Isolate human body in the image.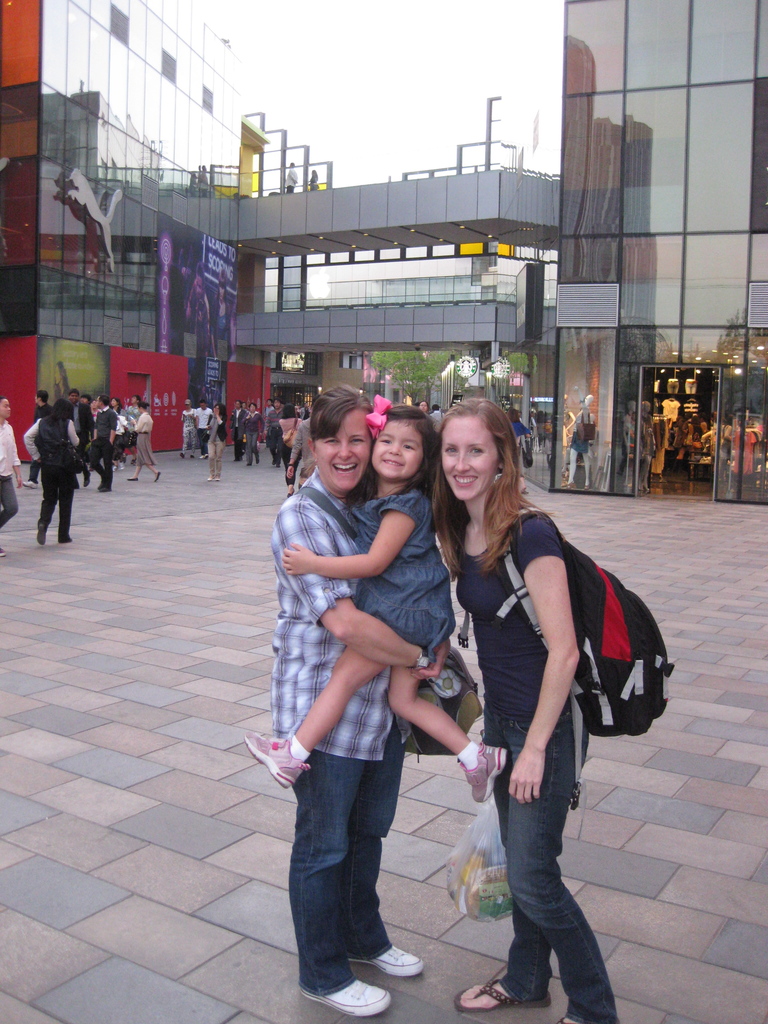
Isolated region: bbox(239, 410, 260, 466).
